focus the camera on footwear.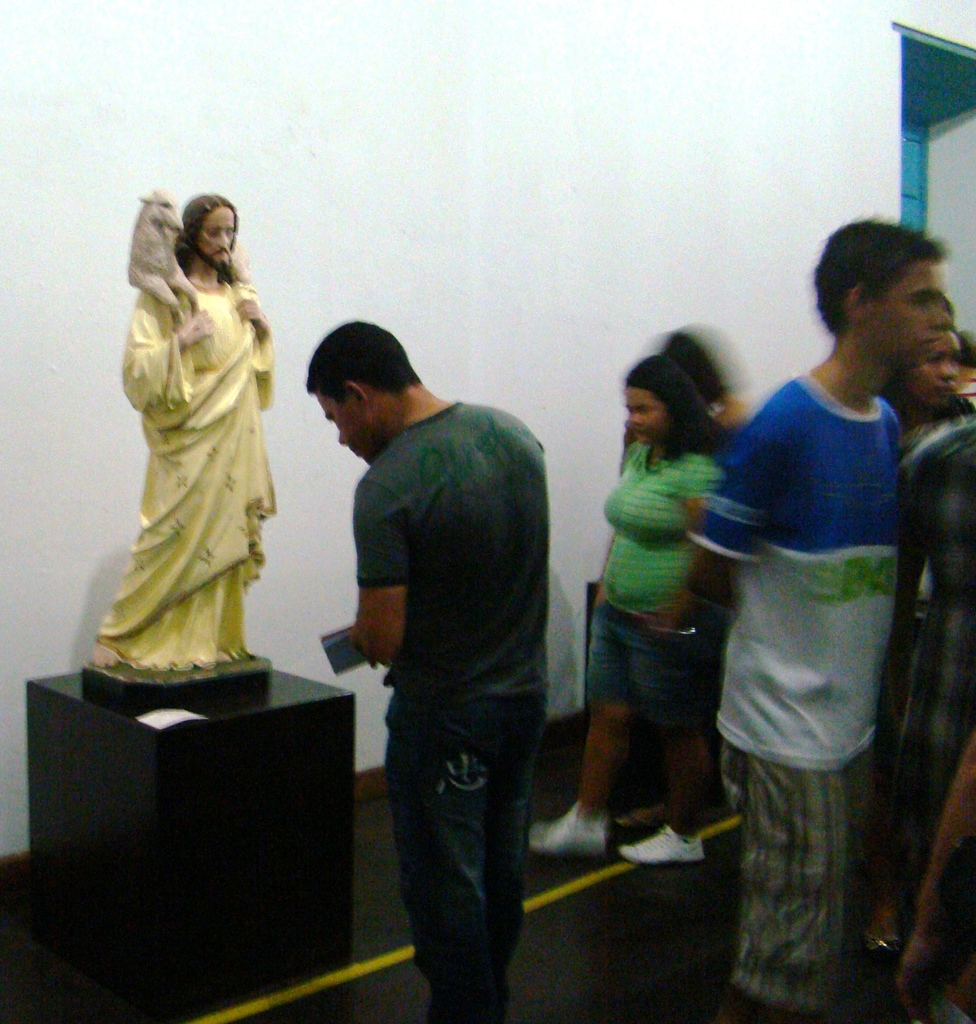
Focus region: [x1=524, y1=796, x2=613, y2=848].
